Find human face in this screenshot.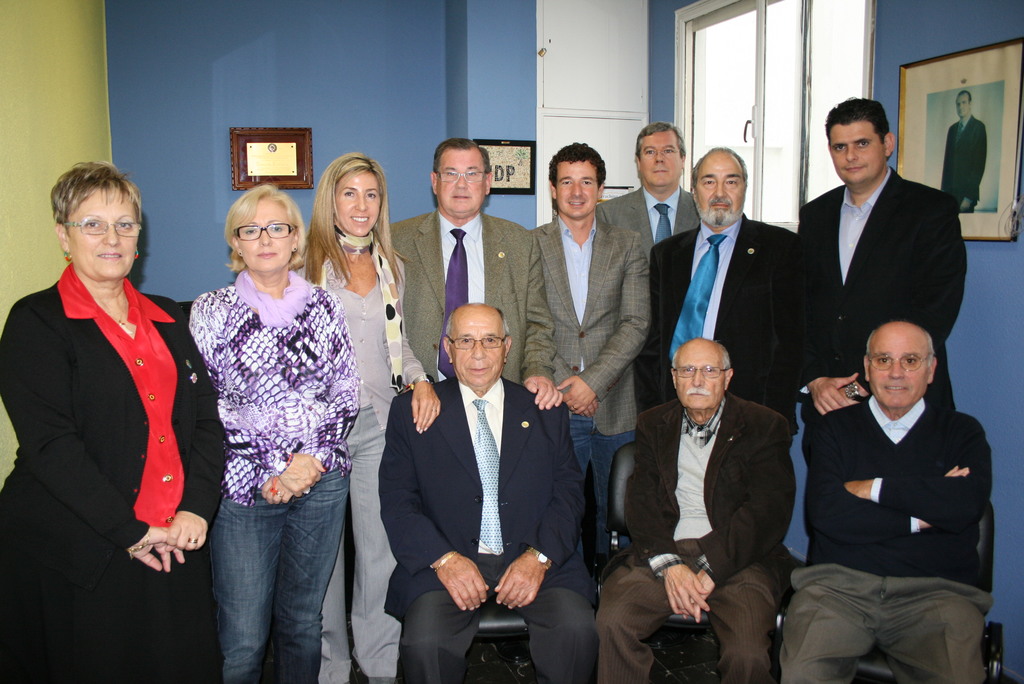
The bounding box for human face is [237, 196, 298, 269].
